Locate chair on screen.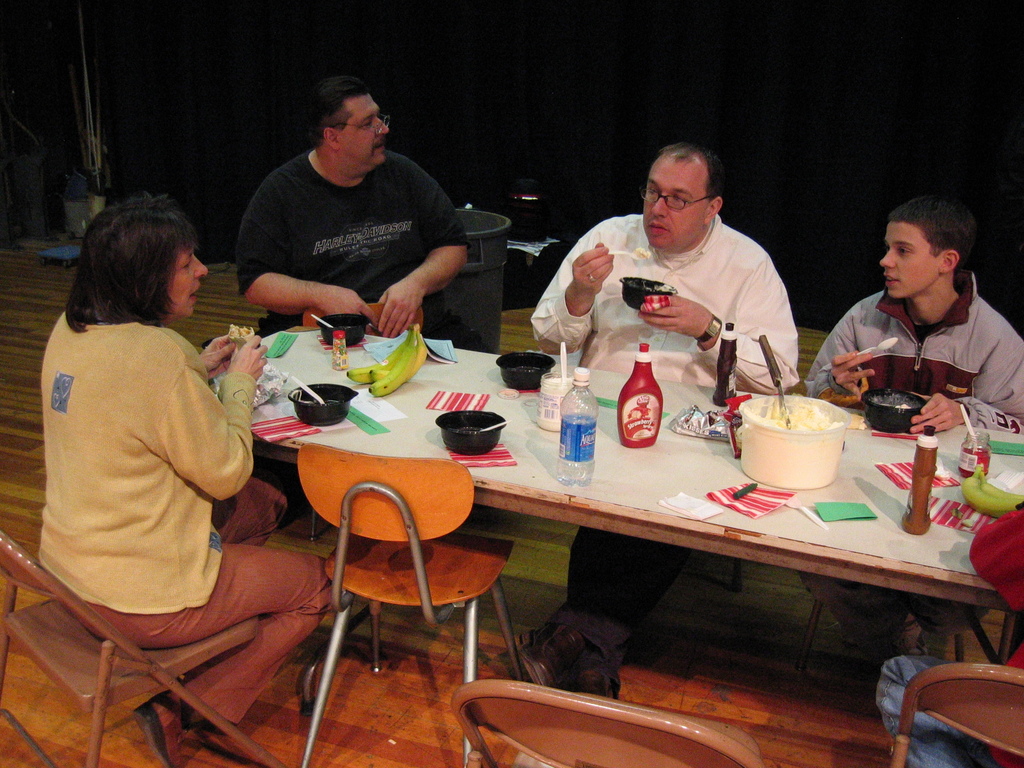
On screen at crop(307, 456, 509, 720).
